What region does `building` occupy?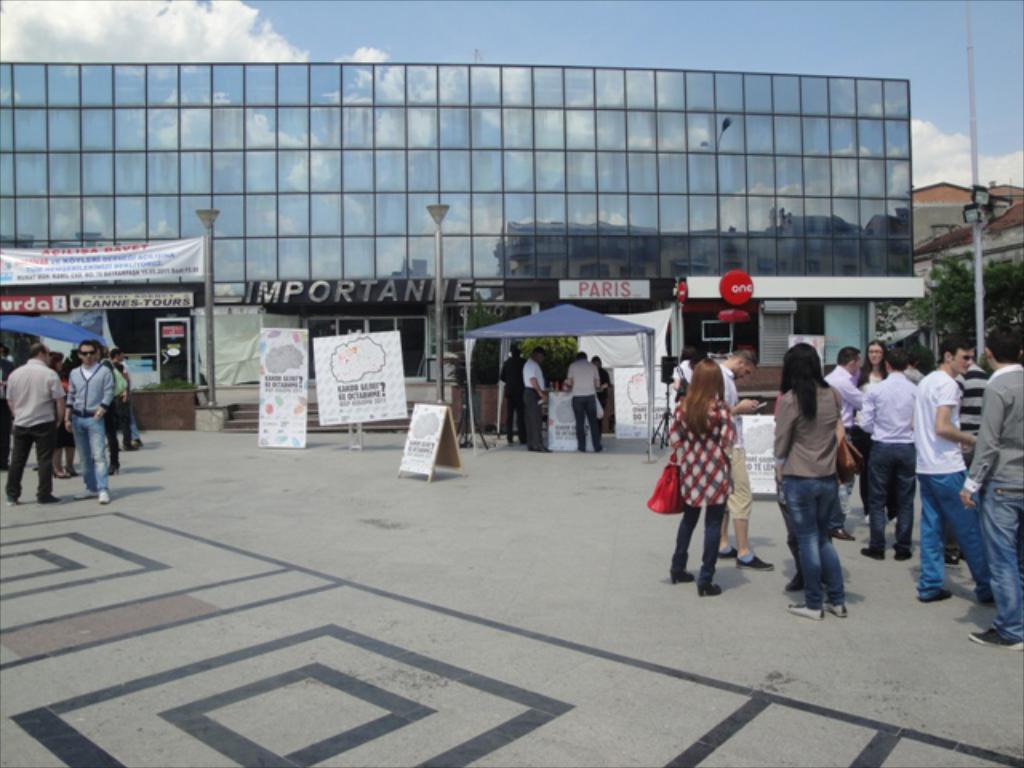
bbox=[0, 62, 928, 440].
